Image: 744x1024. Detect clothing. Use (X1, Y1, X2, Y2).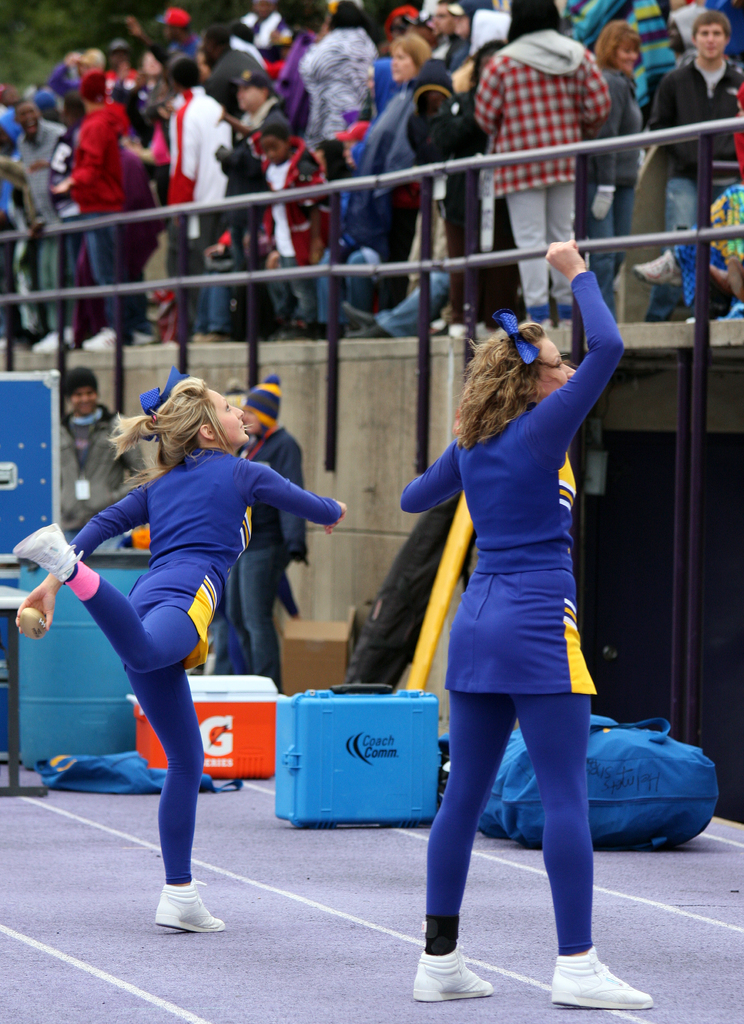
(22, 111, 78, 335).
